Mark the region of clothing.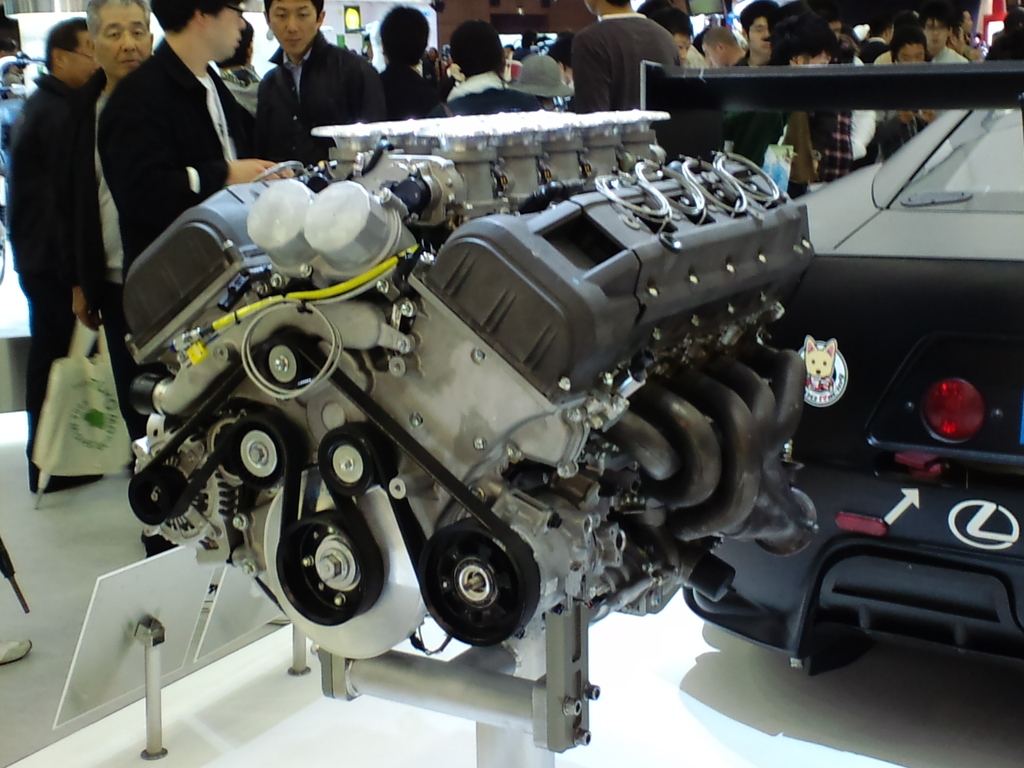
Region: 10/76/82/494.
